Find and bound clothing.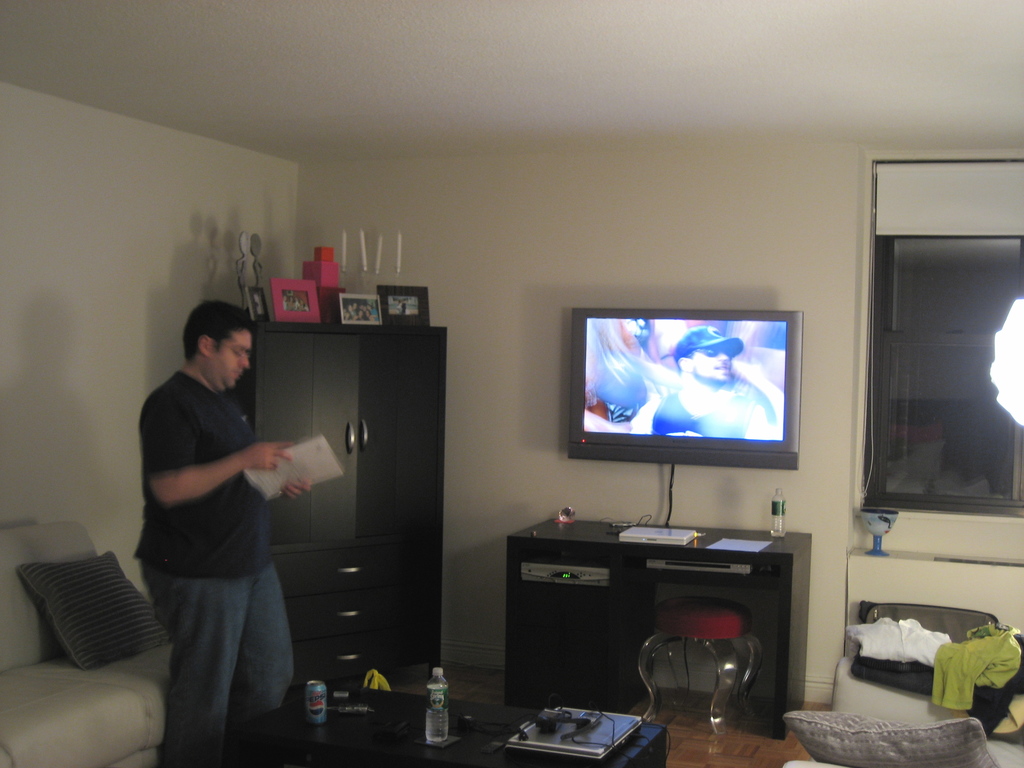
Bound: Rect(132, 369, 292, 767).
